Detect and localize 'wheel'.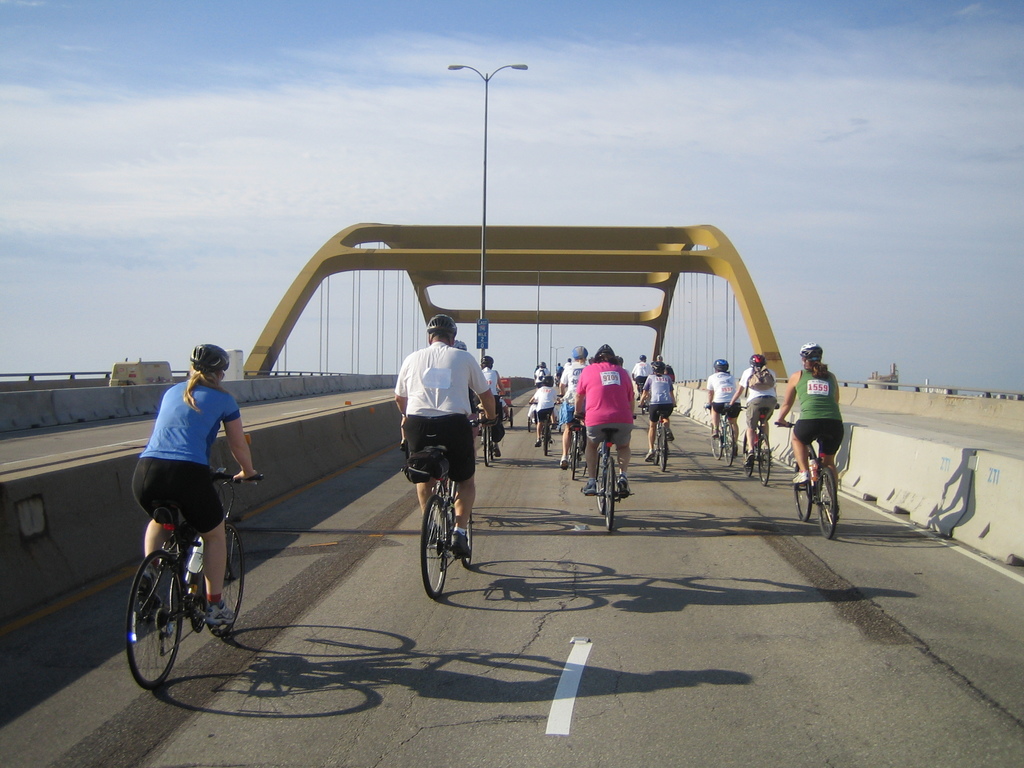
Localized at Rect(709, 428, 724, 461).
